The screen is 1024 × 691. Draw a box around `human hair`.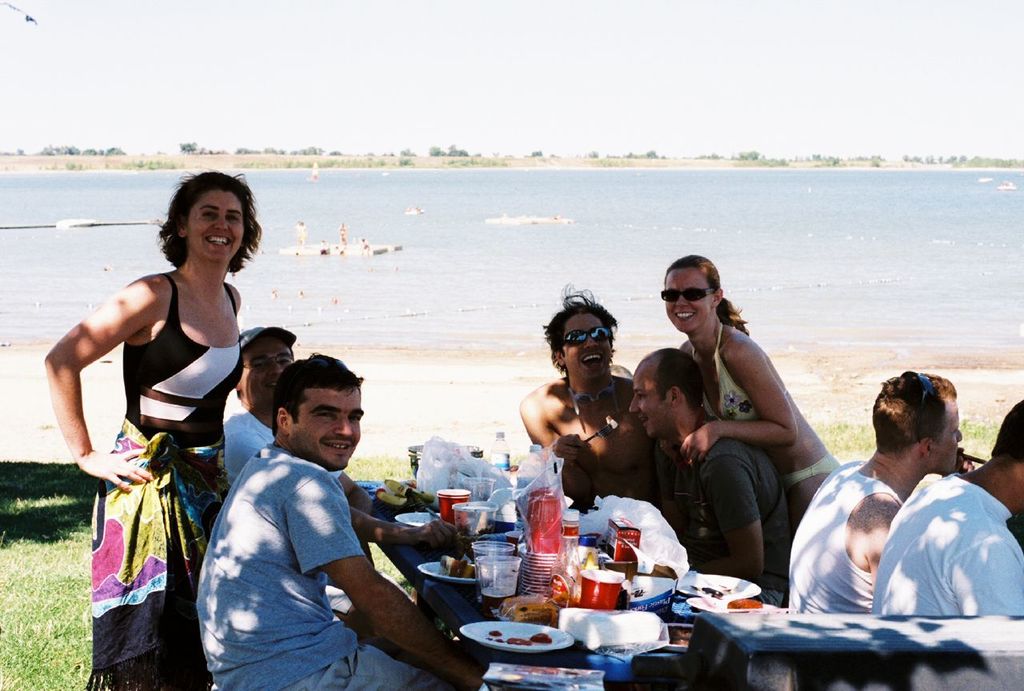
crop(272, 352, 370, 437).
